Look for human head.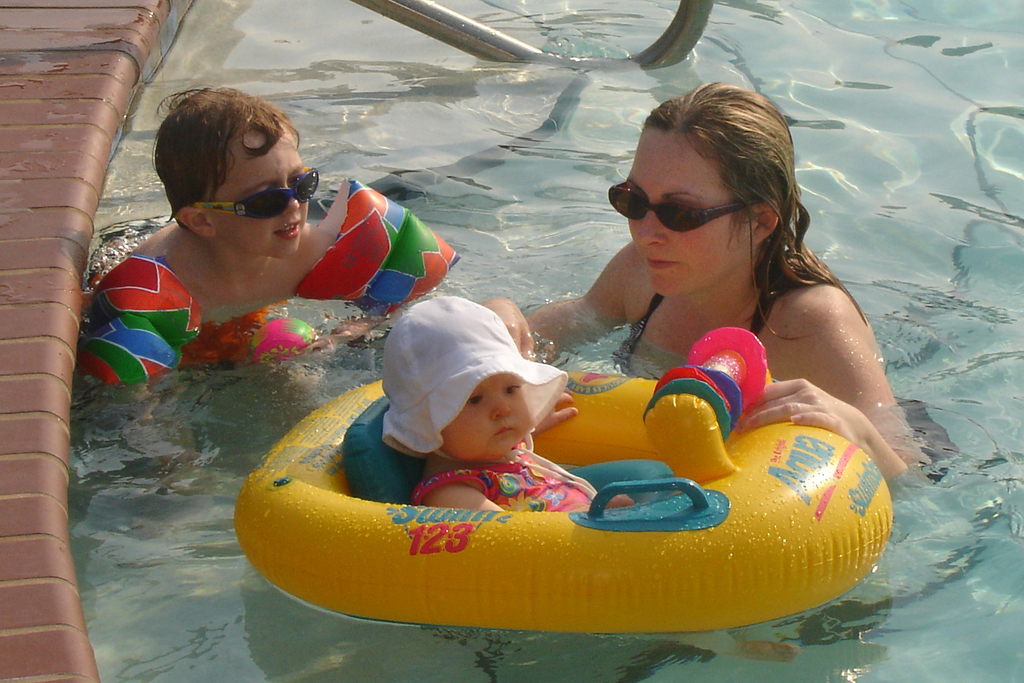
Found: box=[150, 92, 318, 250].
